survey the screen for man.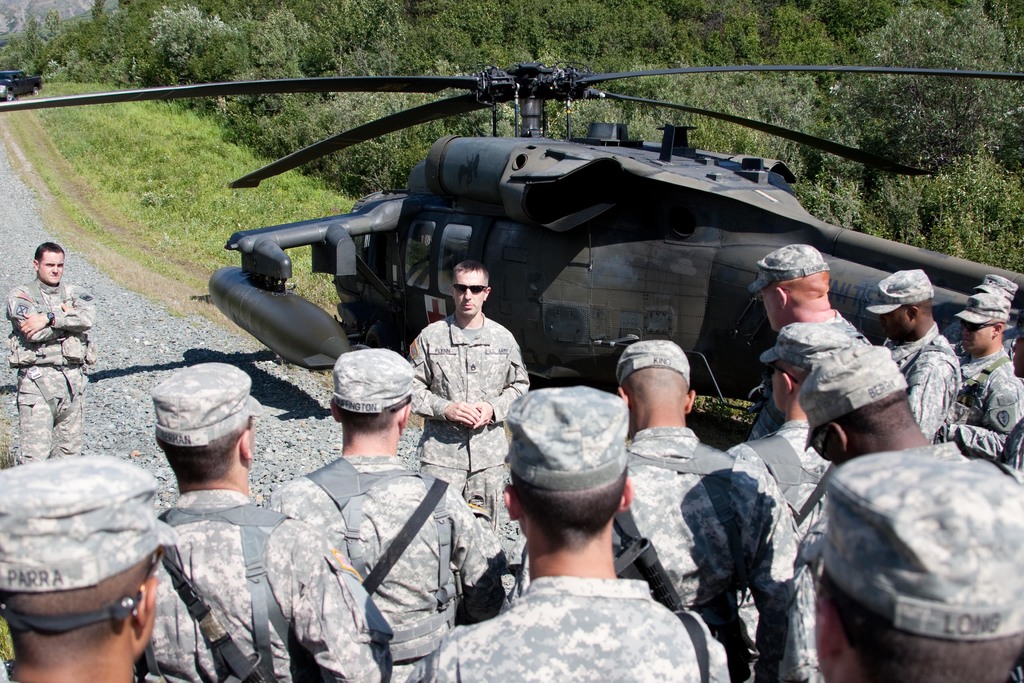
Survey found: (left=403, top=259, right=531, bottom=541).
